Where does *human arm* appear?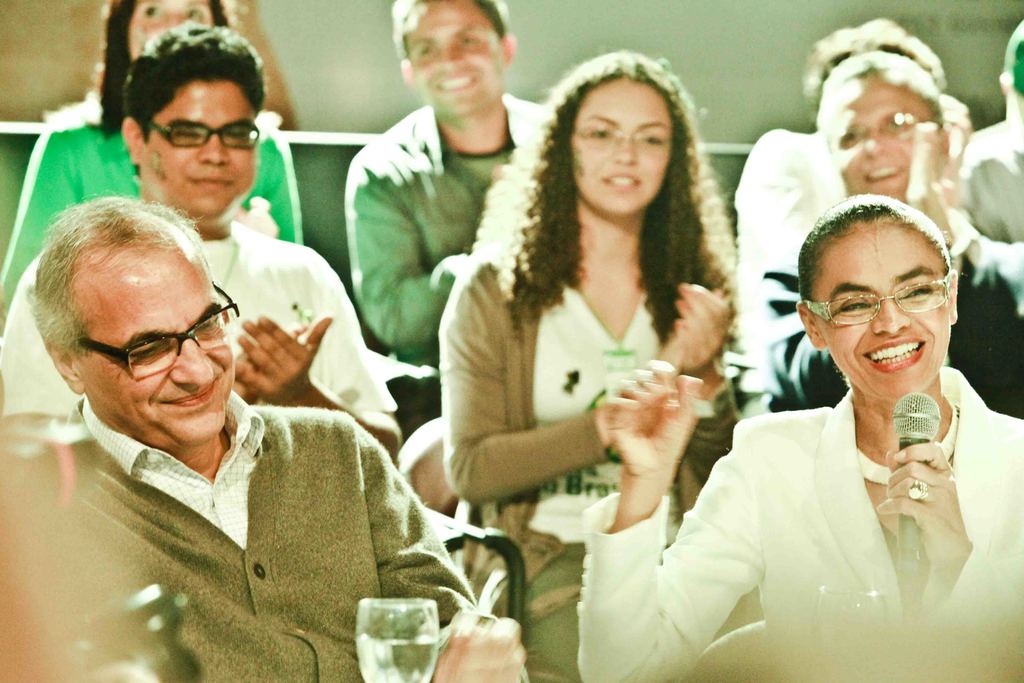
Appears at box=[876, 436, 973, 582].
